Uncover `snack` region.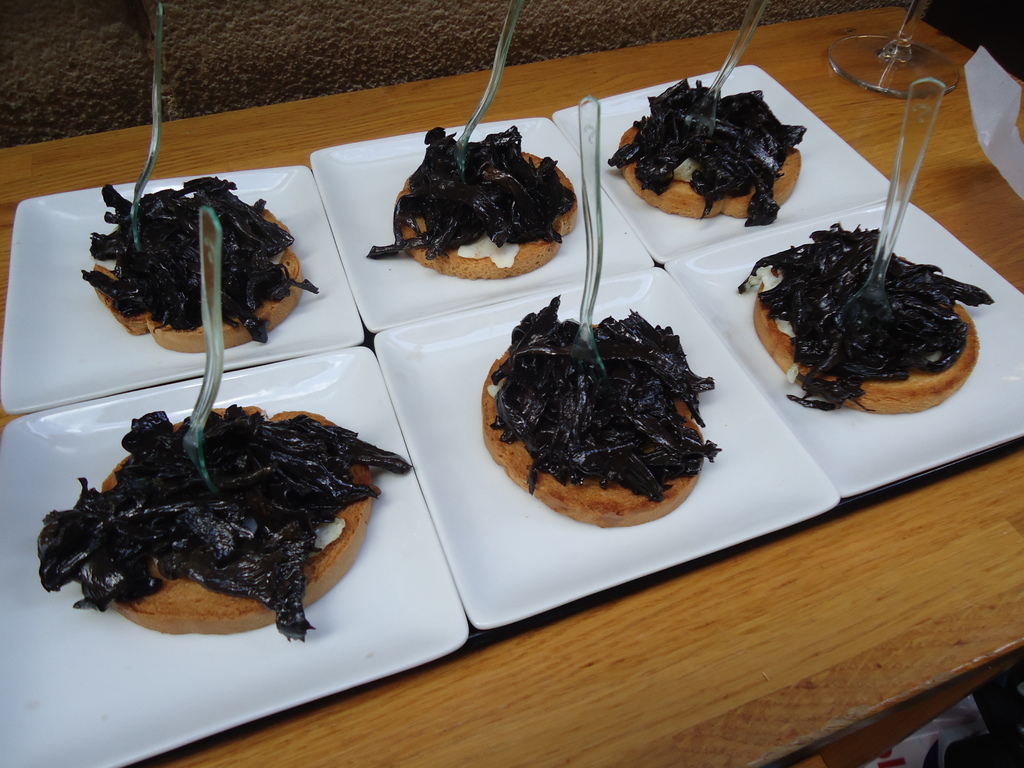
Uncovered: <box>605,74,803,225</box>.
